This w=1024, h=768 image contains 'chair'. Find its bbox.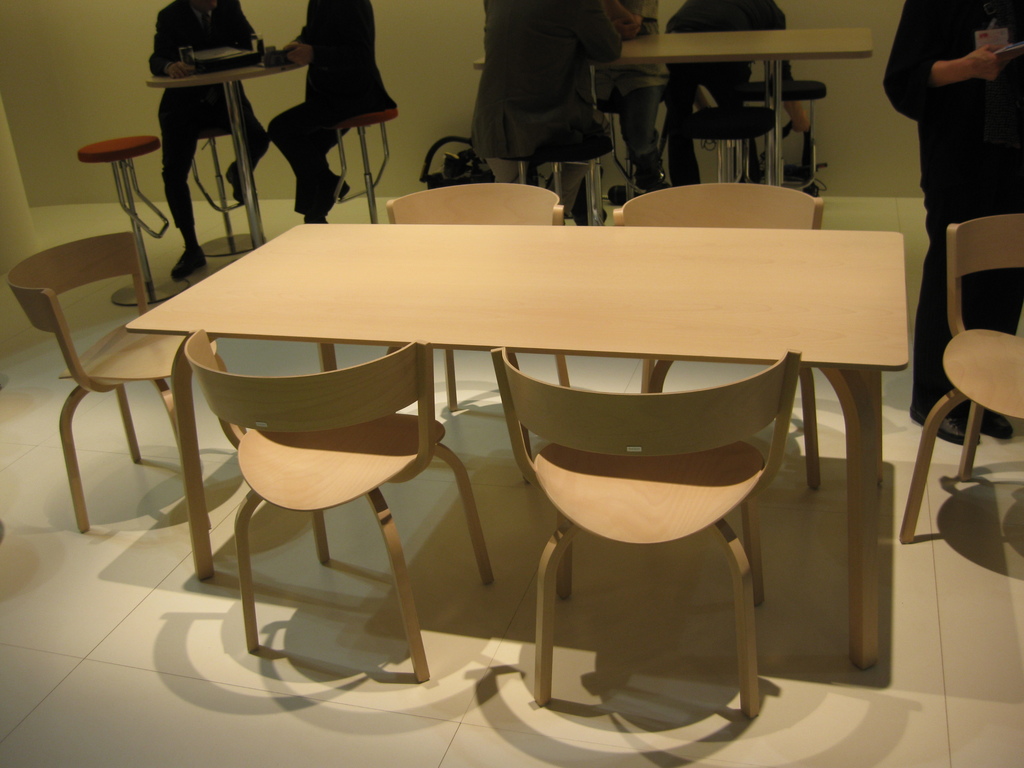
select_region(611, 182, 831, 488).
